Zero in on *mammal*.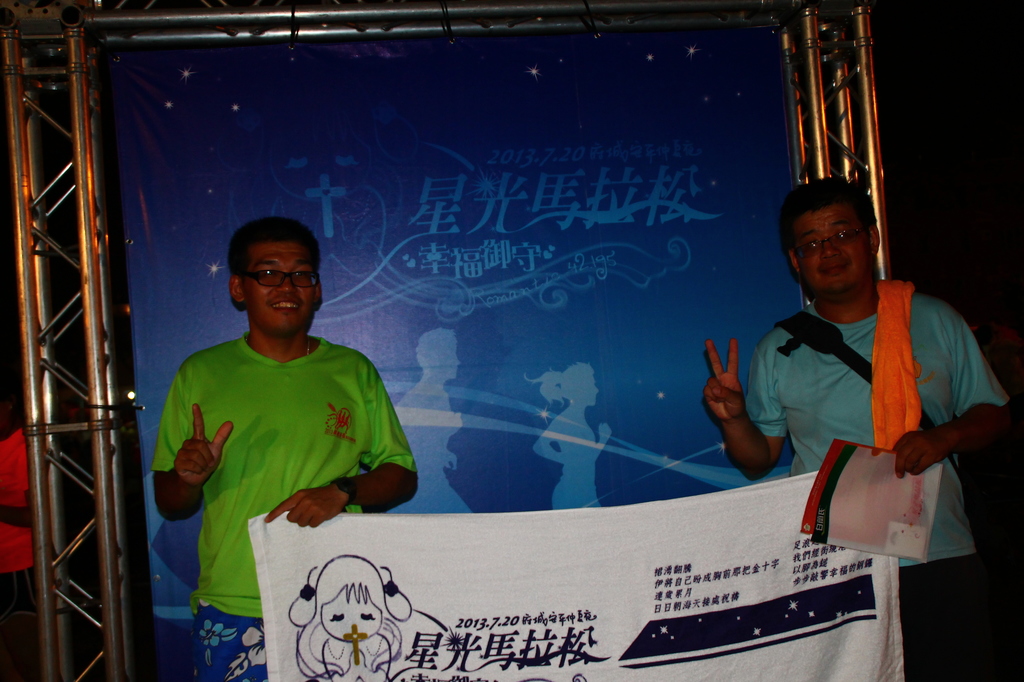
Zeroed in: <box>149,218,418,681</box>.
